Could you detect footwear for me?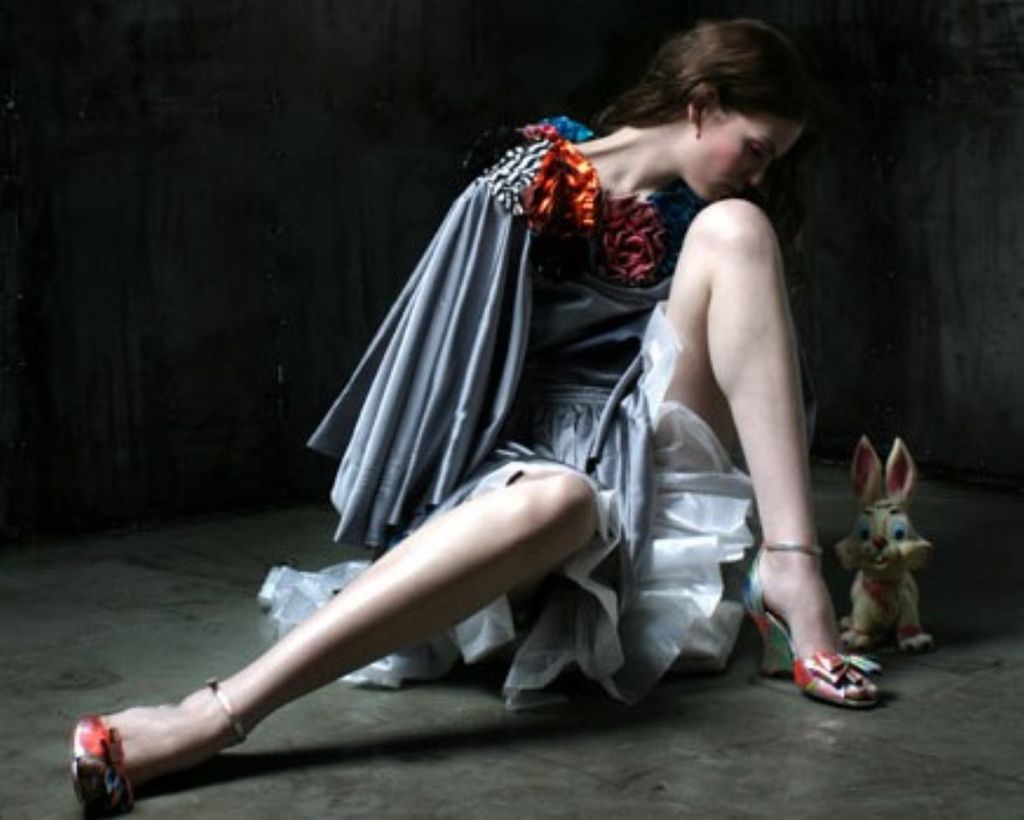
Detection result: region(70, 707, 134, 819).
